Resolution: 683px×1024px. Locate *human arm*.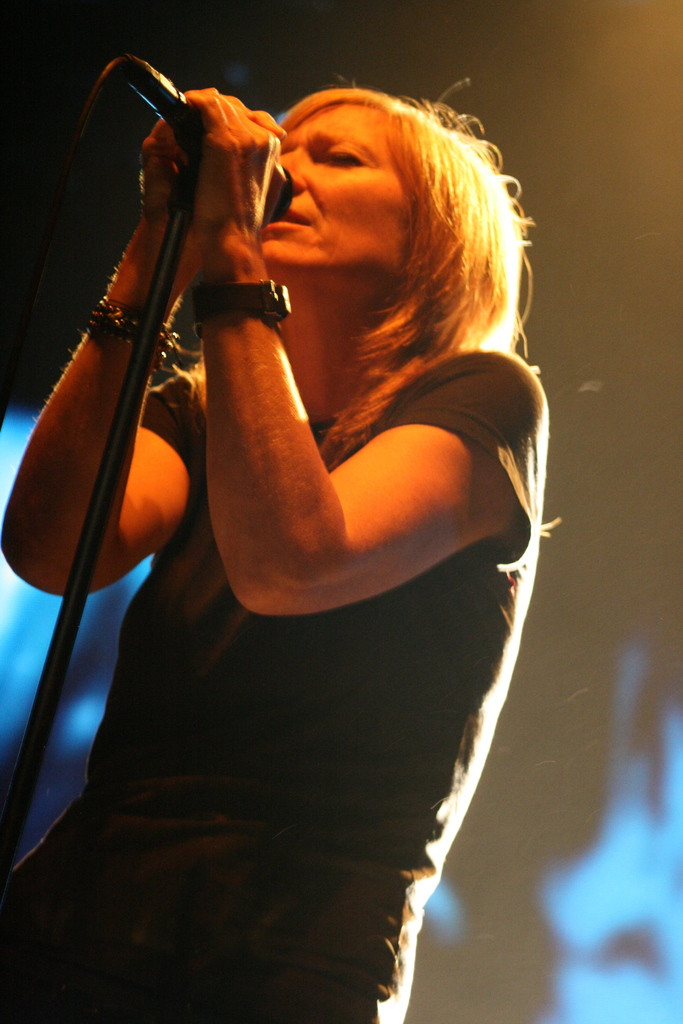
(x1=191, y1=83, x2=550, y2=596).
